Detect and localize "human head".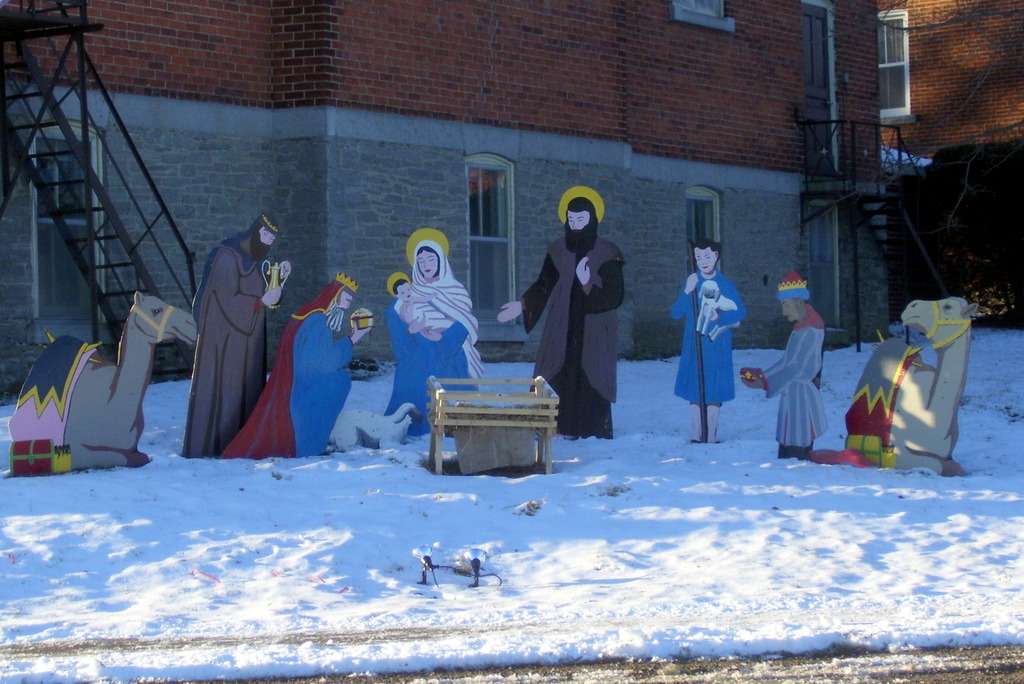
Localized at 246:208:280:257.
